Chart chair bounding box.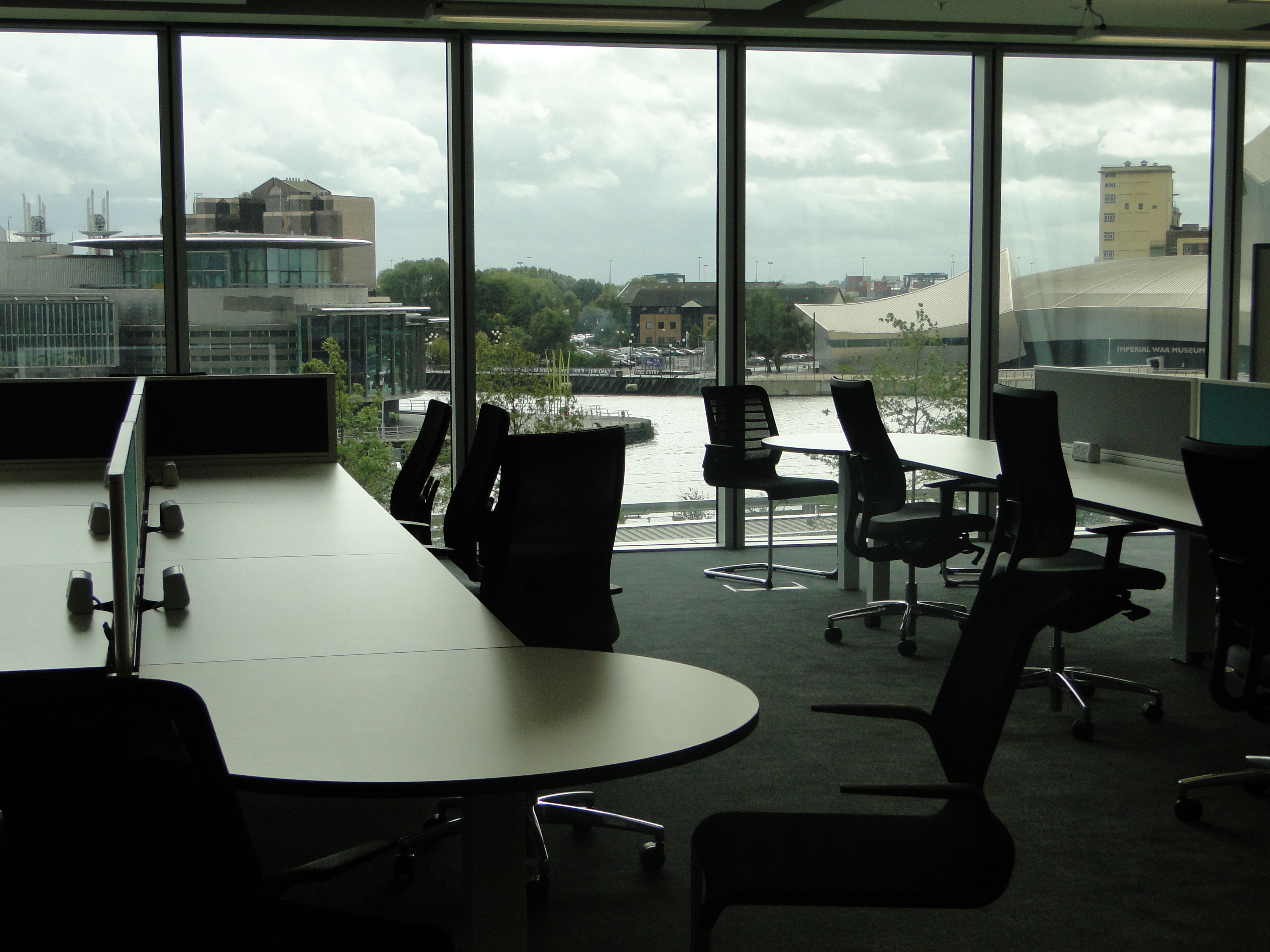
Charted: 143,146,165,200.
